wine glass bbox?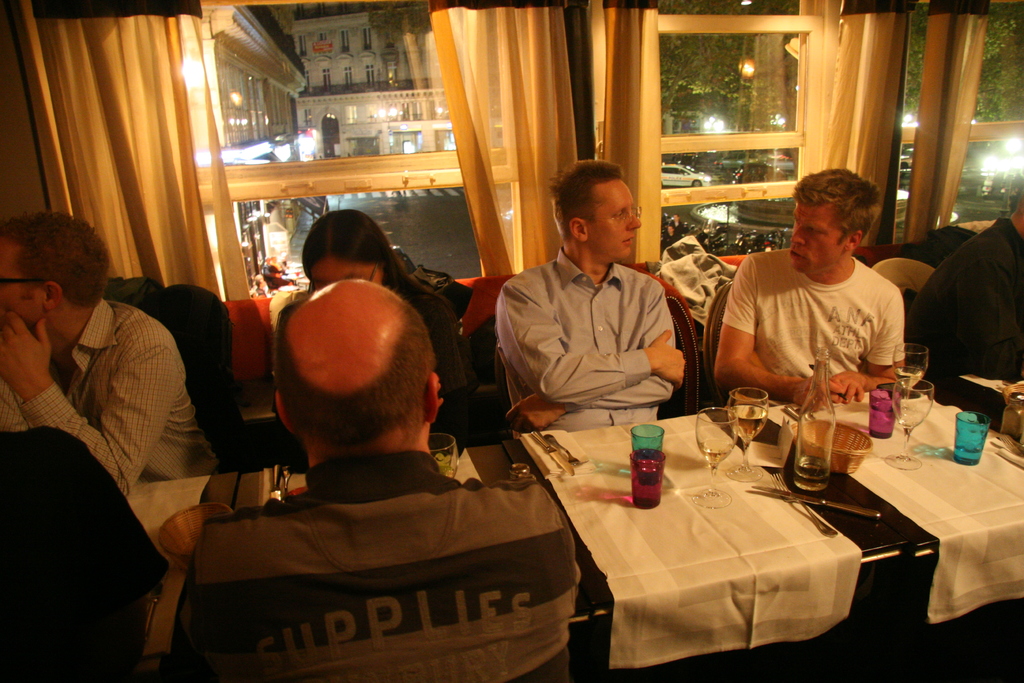
(426,434,455,473)
